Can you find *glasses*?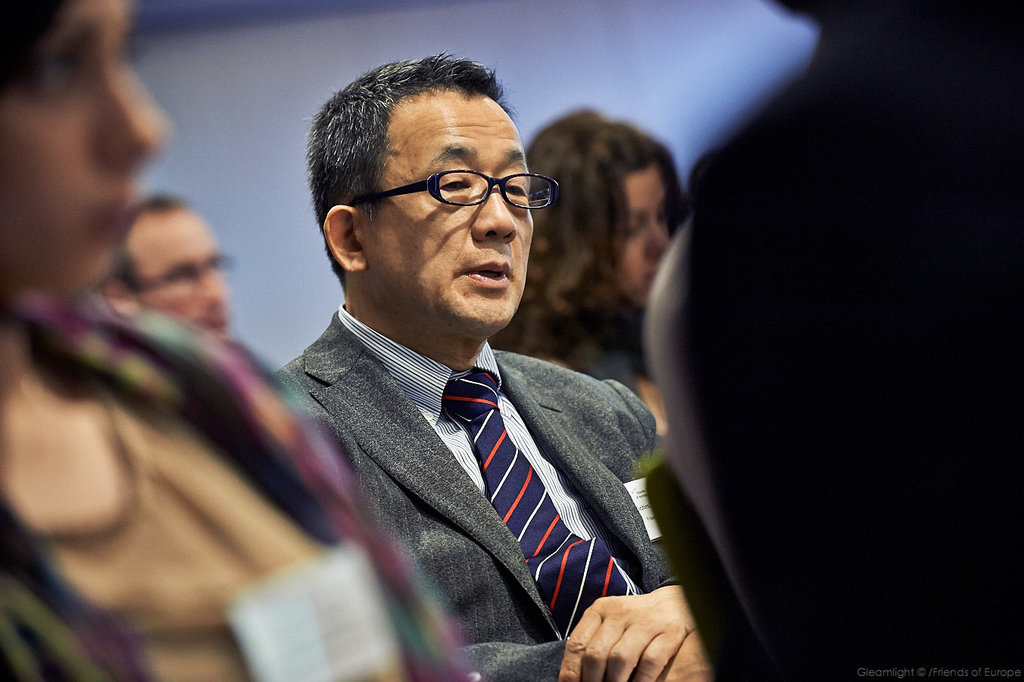
Yes, bounding box: <box>126,251,237,294</box>.
